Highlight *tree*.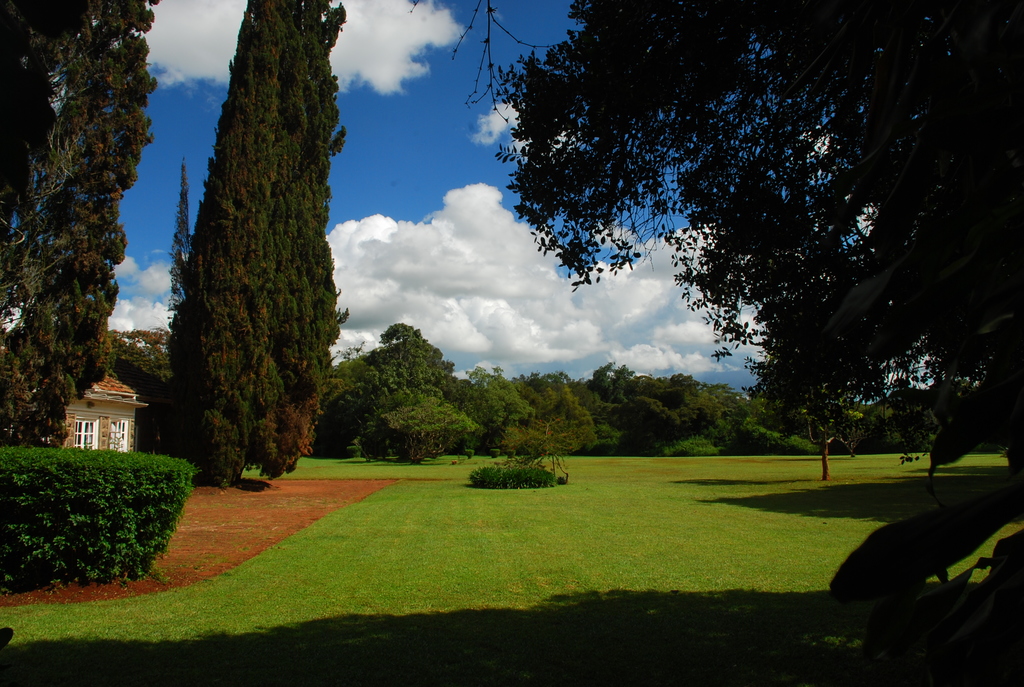
Highlighted region: (150,26,366,483).
